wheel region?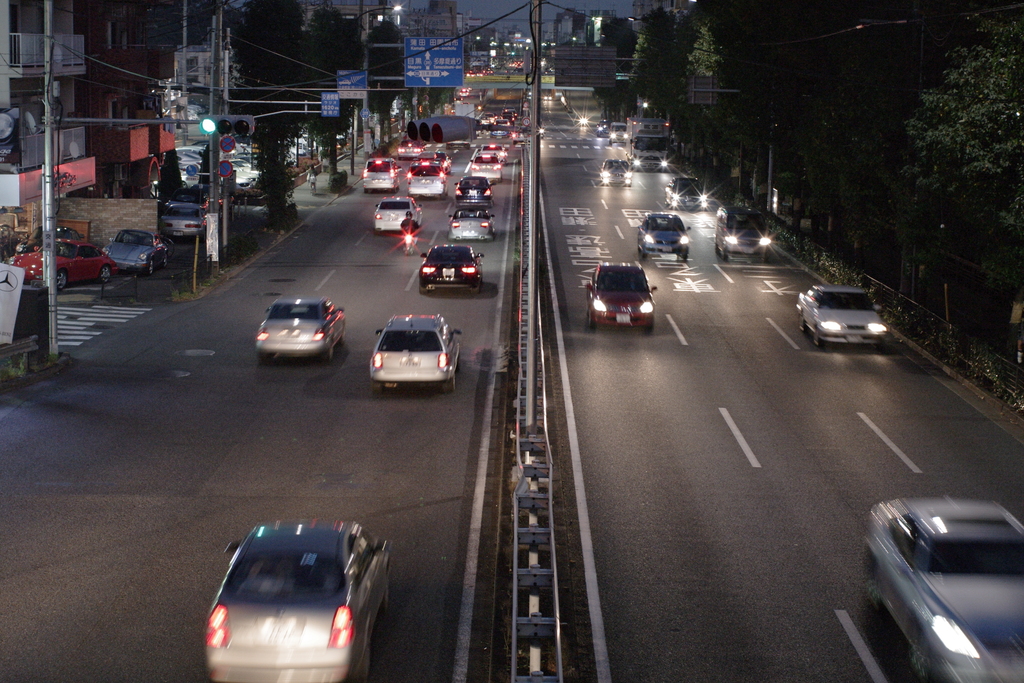
x1=164, y1=253, x2=170, y2=265
